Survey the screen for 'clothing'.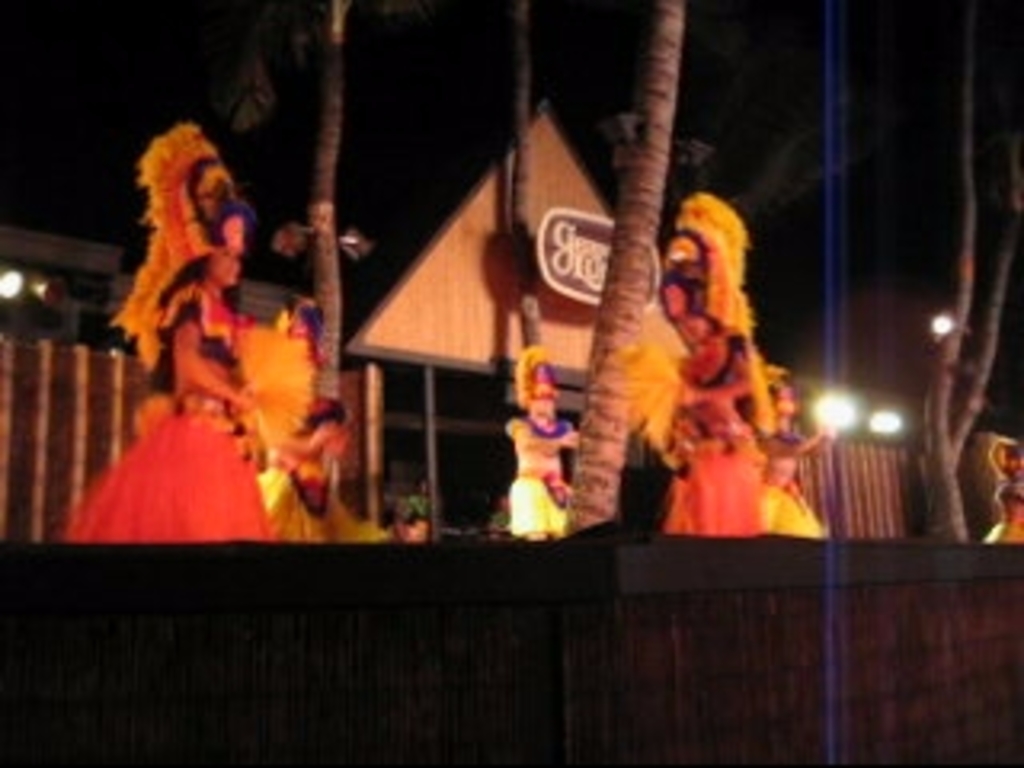
Survey found: [x1=67, y1=285, x2=259, y2=547].
